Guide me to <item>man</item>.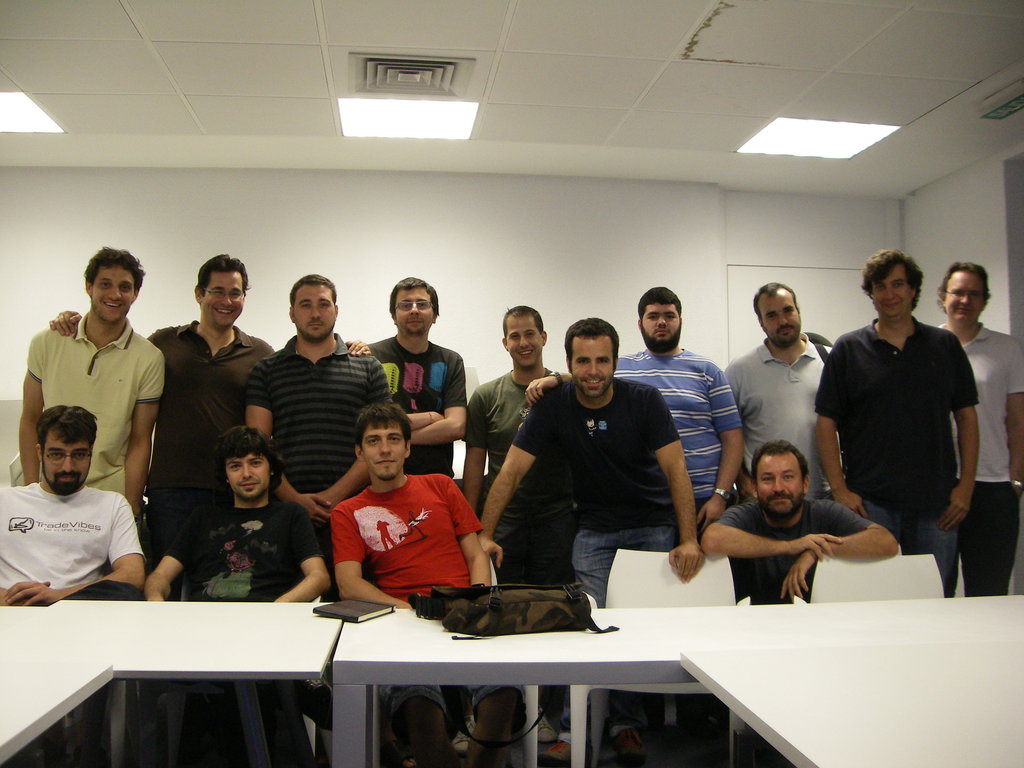
Guidance: x1=700, y1=442, x2=899, y2=601.
